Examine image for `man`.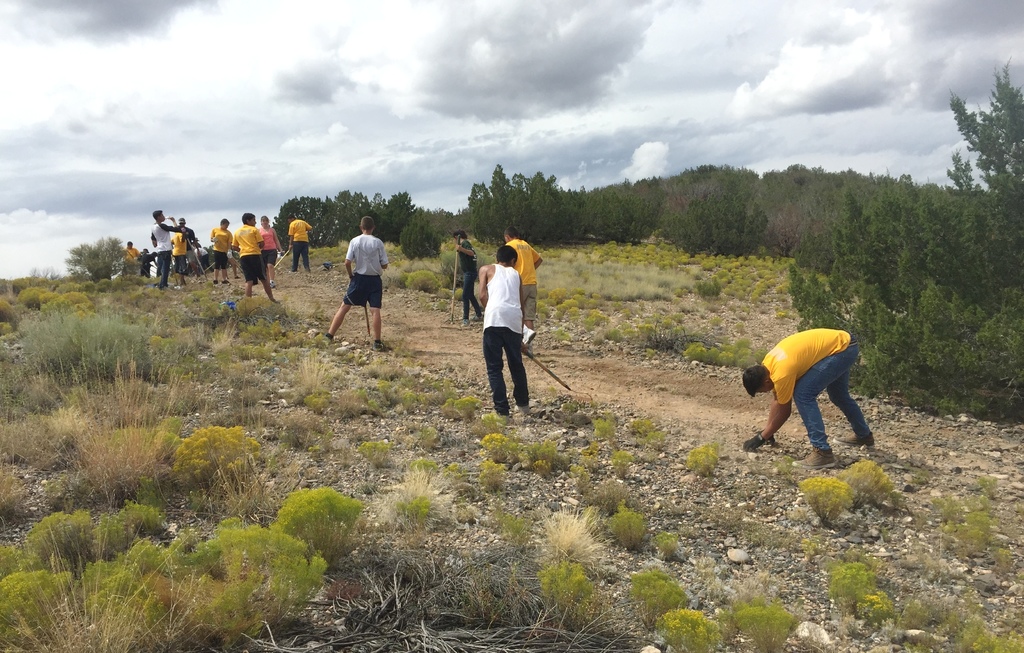
Examination result: BBox(323, 209, 400, 351).
